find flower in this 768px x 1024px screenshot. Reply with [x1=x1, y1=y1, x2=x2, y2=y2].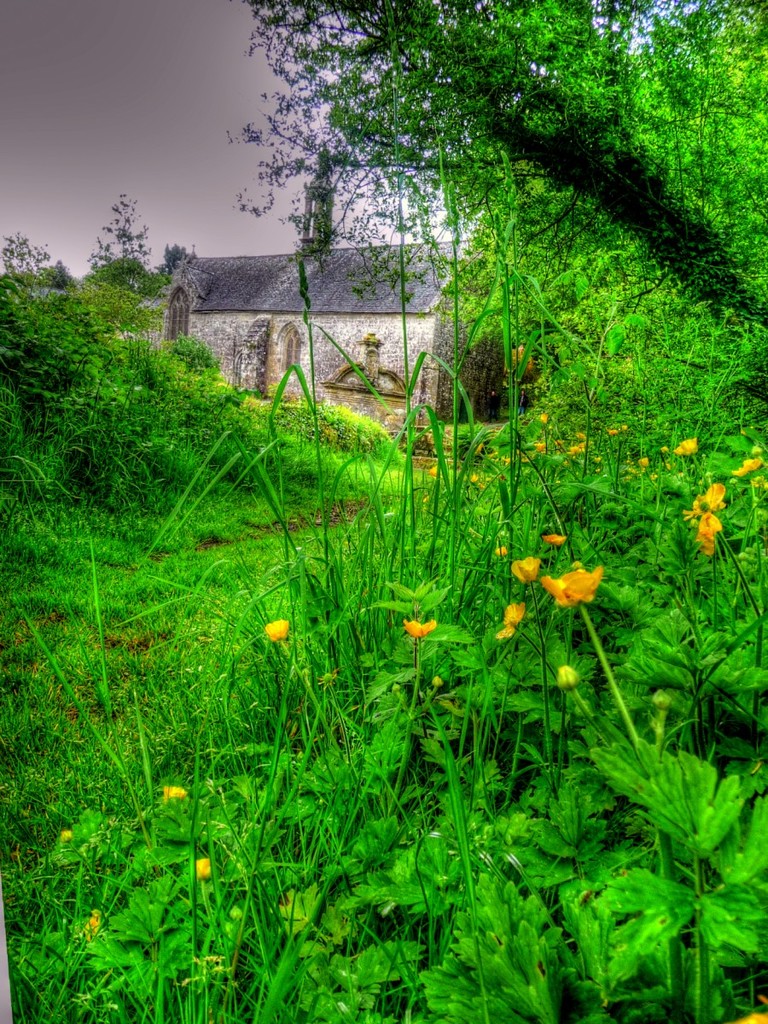
[x1=193, y1=854, x2=214, y2=882].
